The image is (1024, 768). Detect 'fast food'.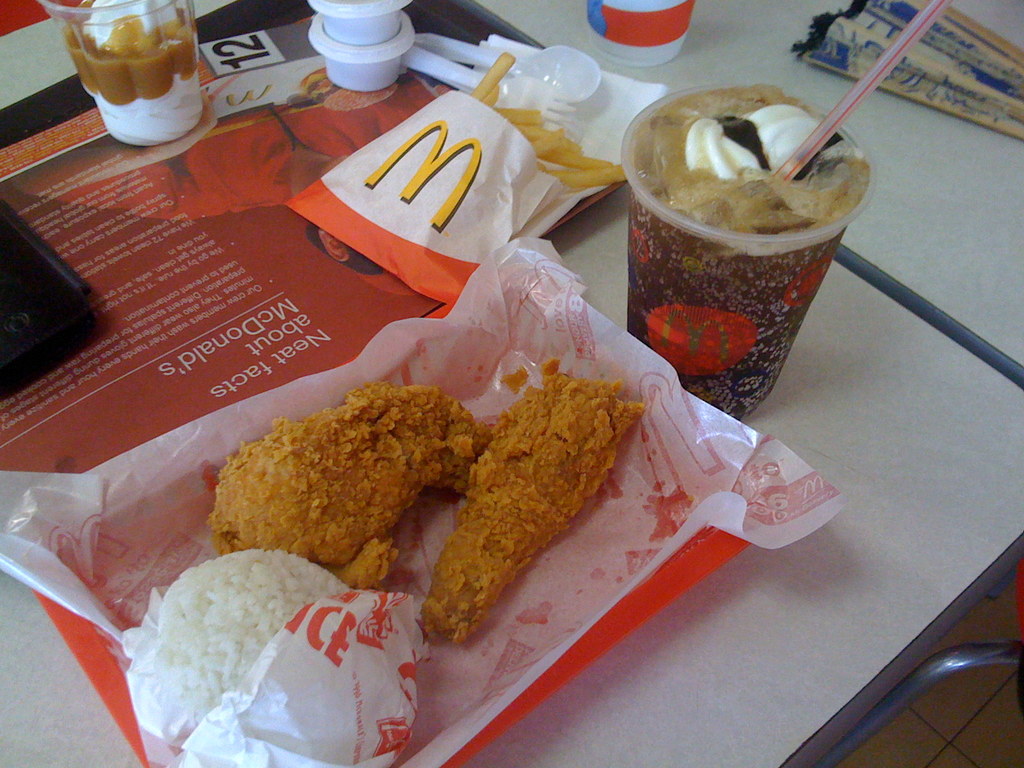
Detection: left=613, top=70, right=881, bottom=421.
